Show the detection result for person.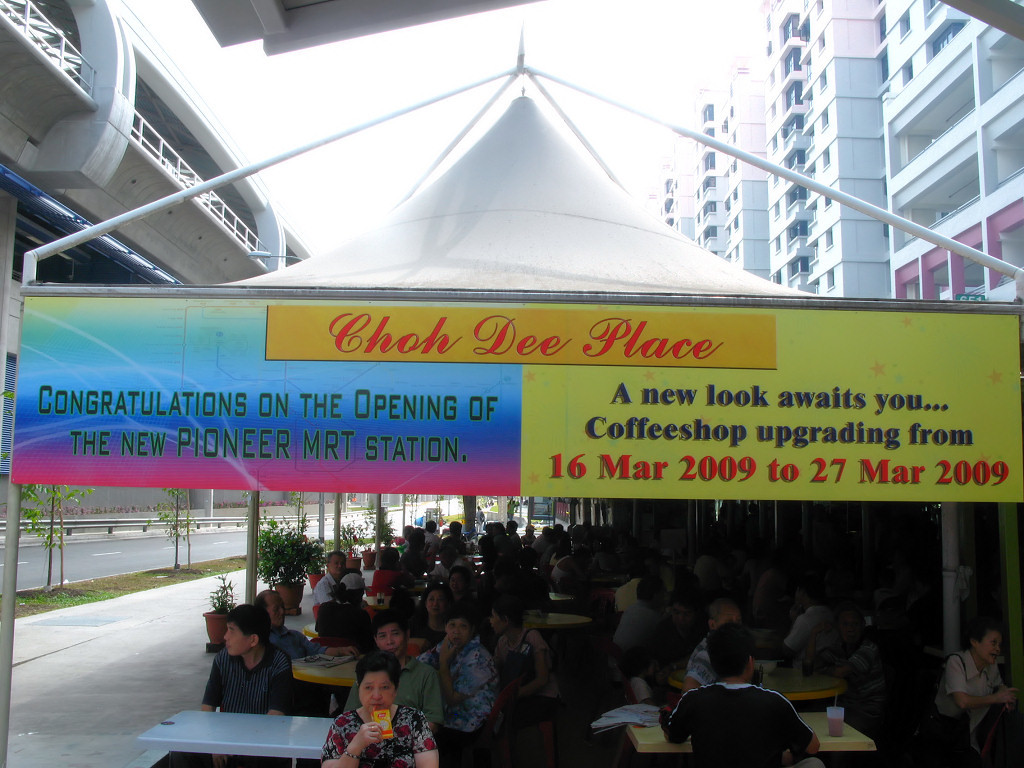
[762,586,845,652].
